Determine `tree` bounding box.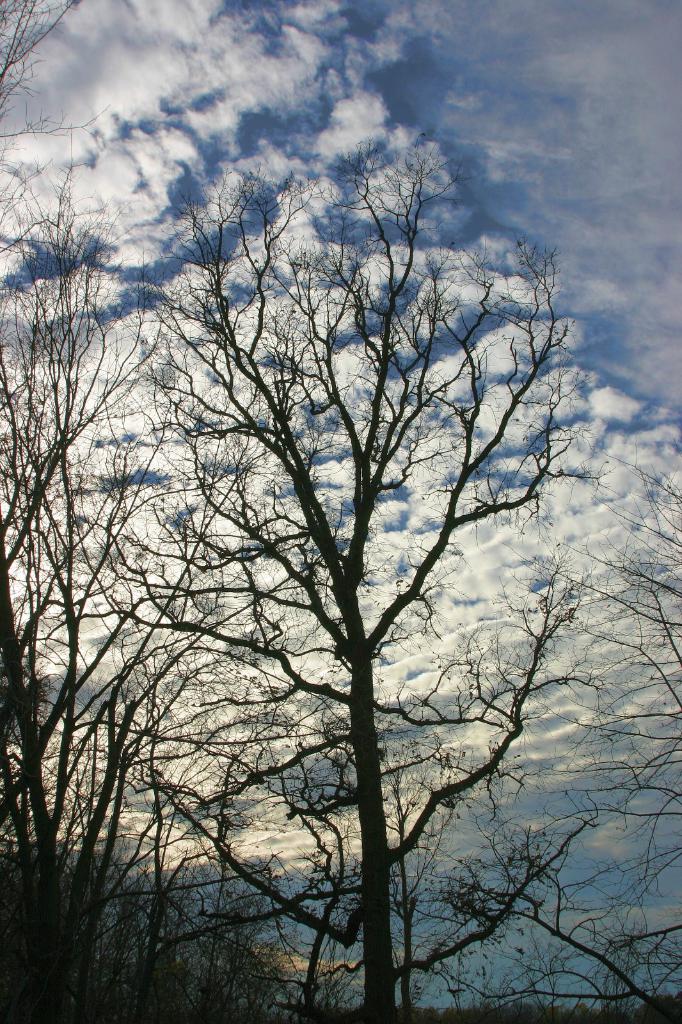
Determined: pyautogui.locateOnScreen(0, 0, 270, 1023).
